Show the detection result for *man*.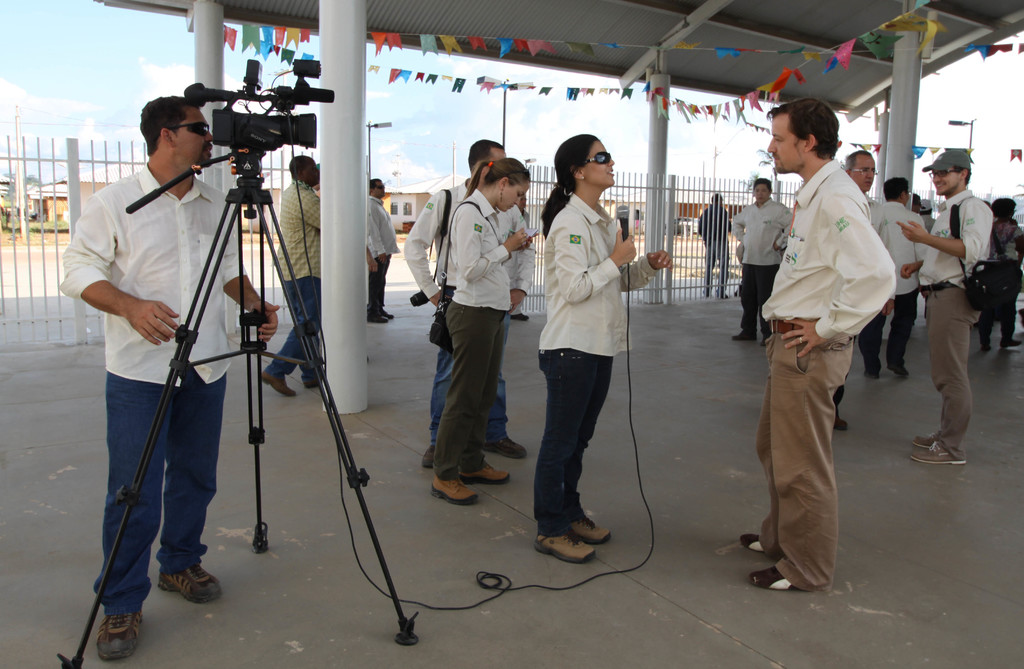
(x1=56, y1=93, x2=280, y2=663).
